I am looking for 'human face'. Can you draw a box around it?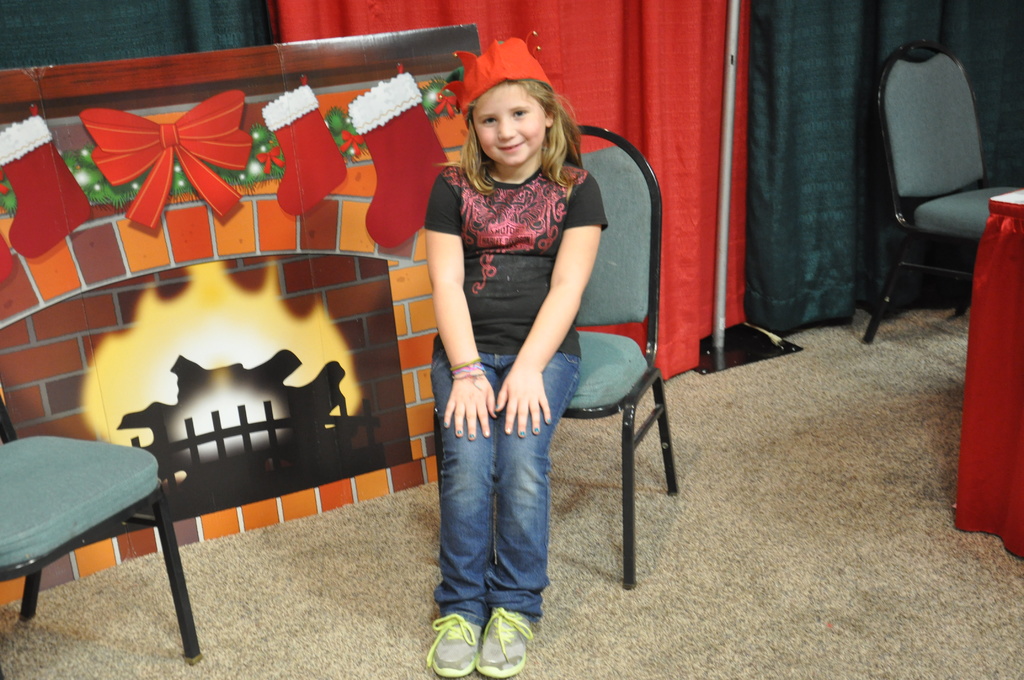
Sure, the bounding box is {"left": 471, "top": 79, "right": 550, "bottom": 166}.
